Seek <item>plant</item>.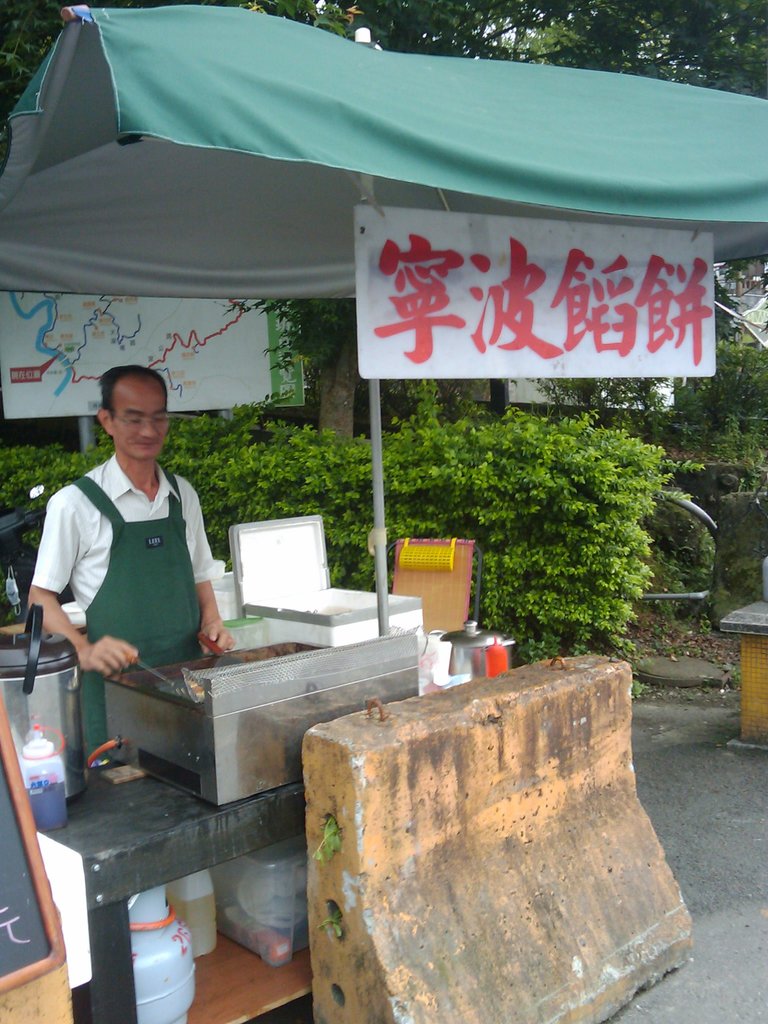
<region>710, 417, 766, 520</region>.
